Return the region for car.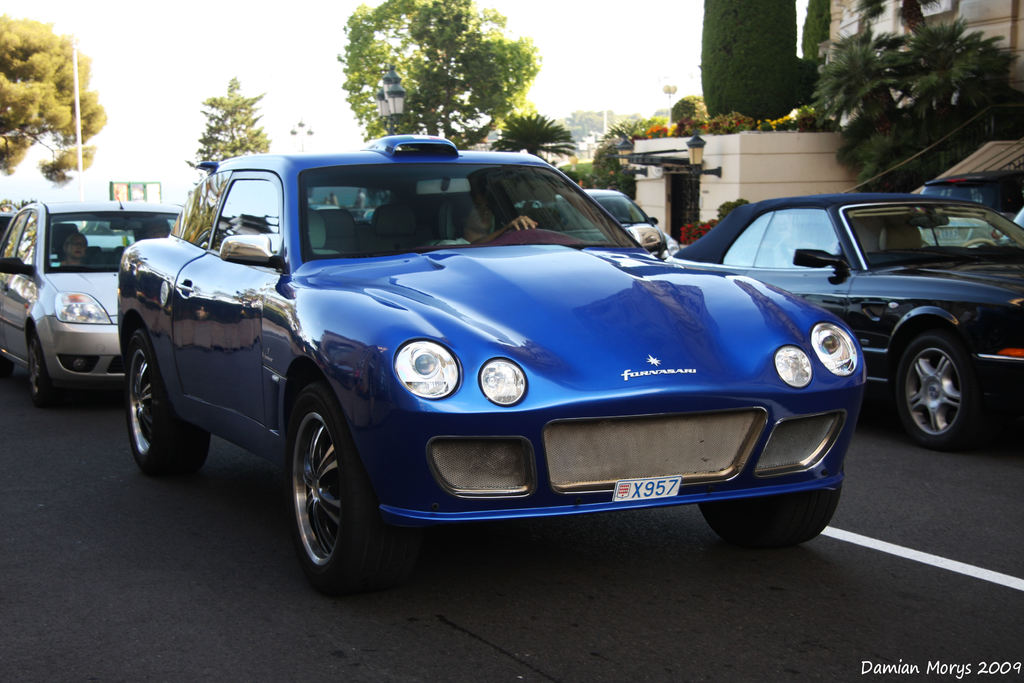
bbox=(8, 197, 182, 391).
